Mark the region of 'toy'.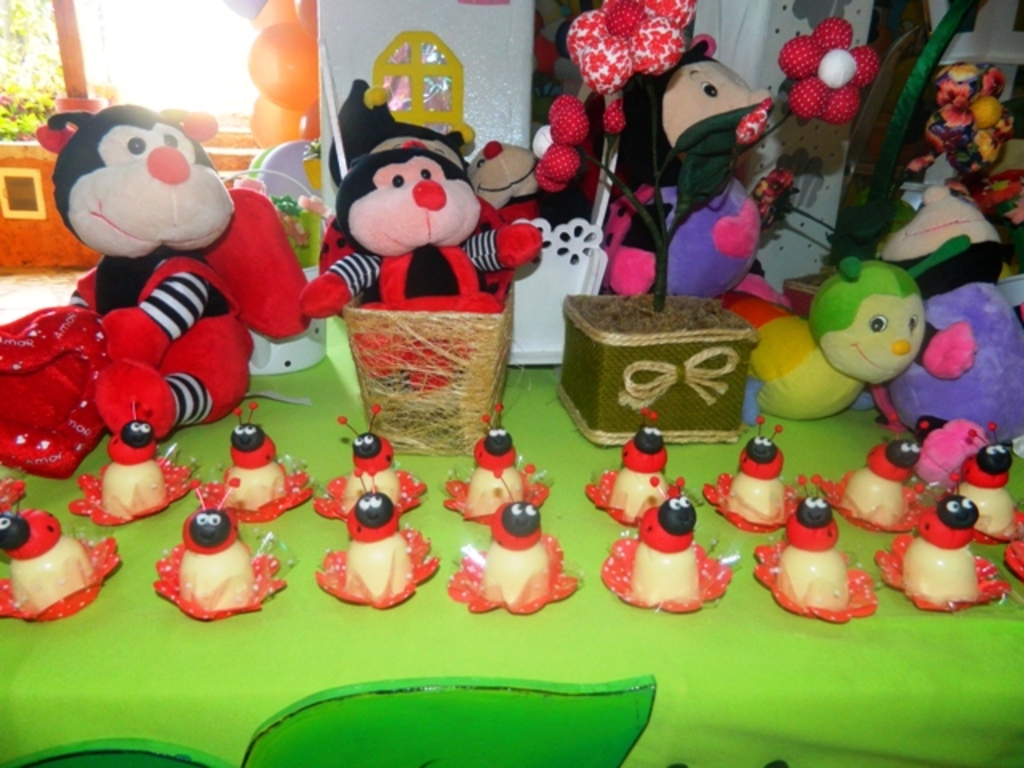
Region: 598, 478, 736, 614.
